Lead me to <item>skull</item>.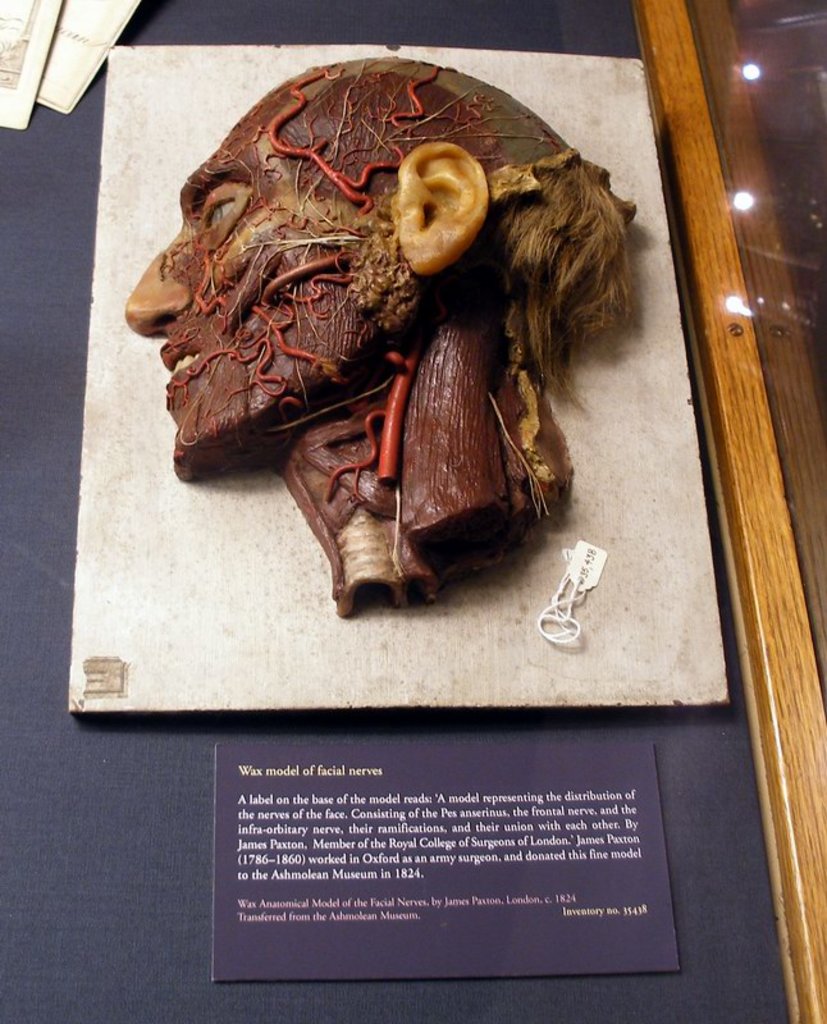
Lead to [156,83,595,611].
